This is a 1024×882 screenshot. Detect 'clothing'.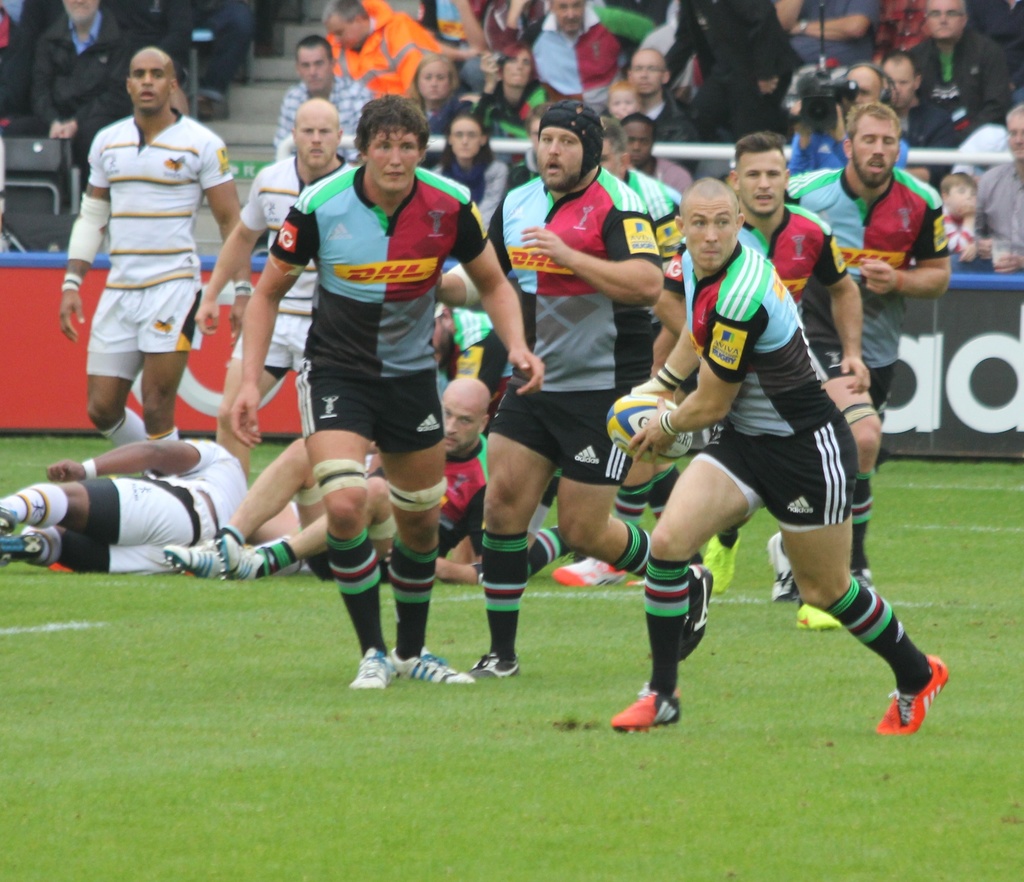
box=[906, 81, 963, 163].
